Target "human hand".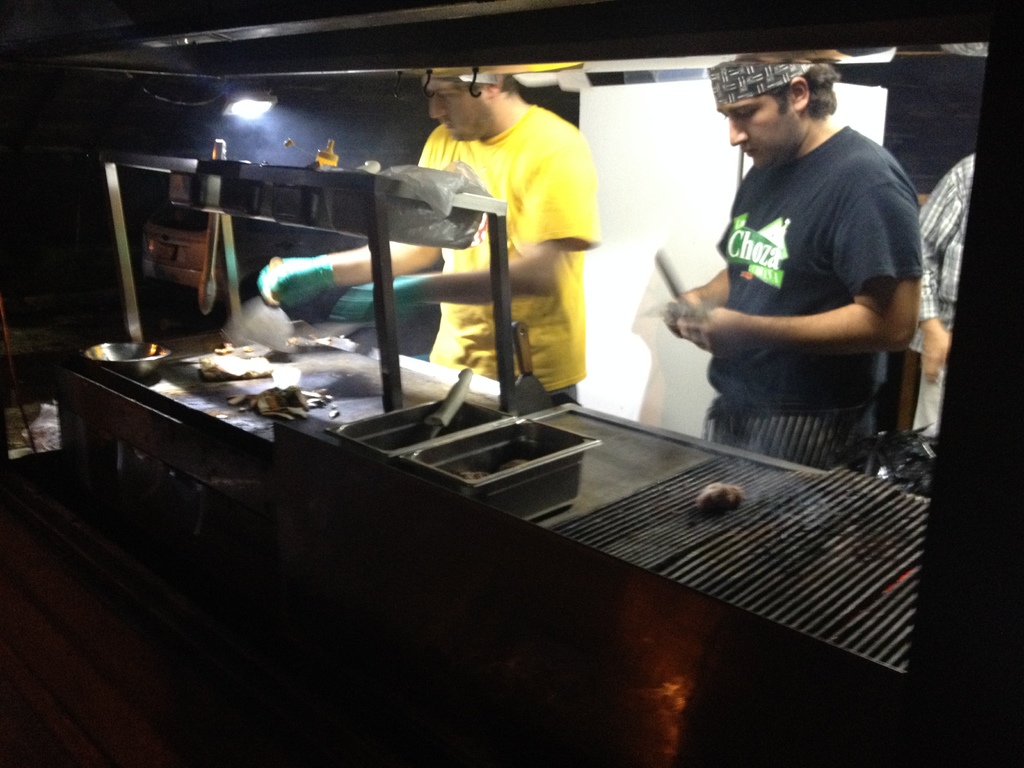
Target region: box(678, 305, 748, 358).
